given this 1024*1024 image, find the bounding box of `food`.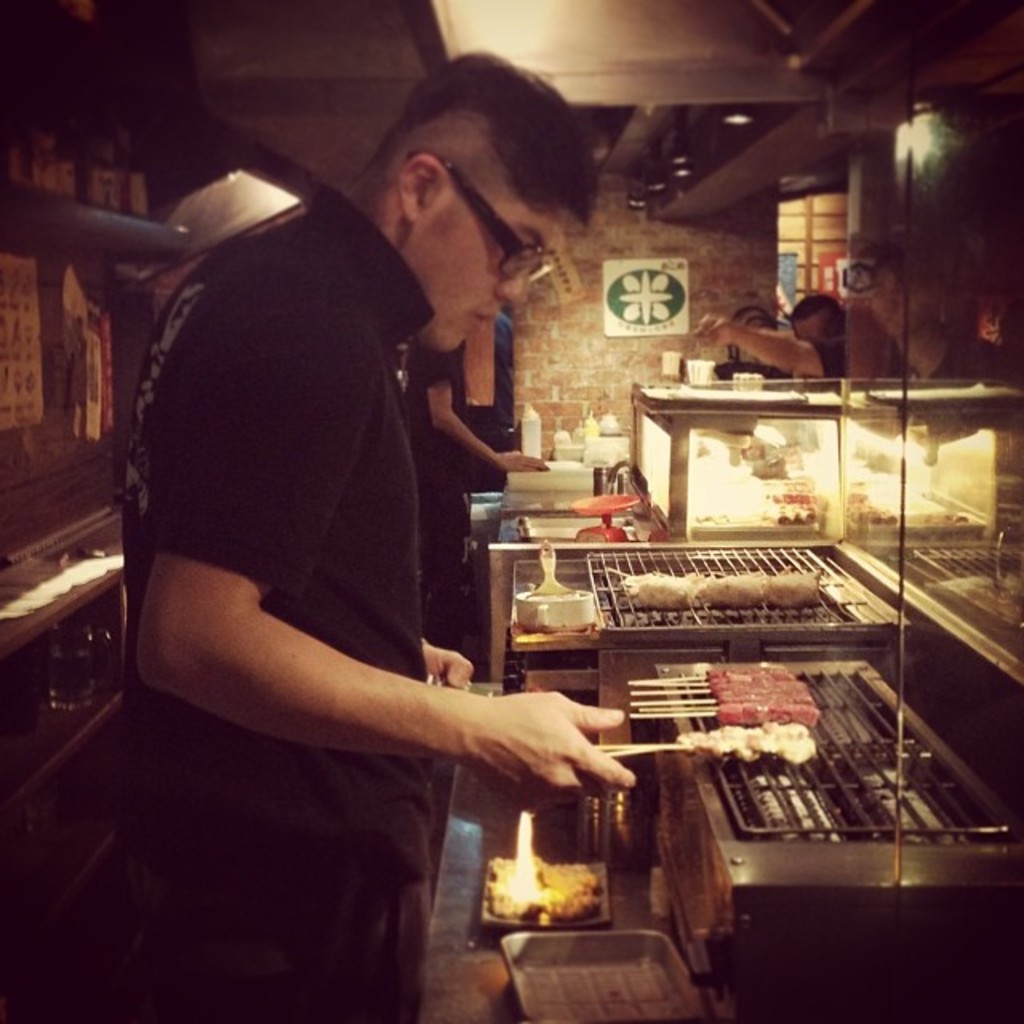
box(578, 520, 637, 547).
